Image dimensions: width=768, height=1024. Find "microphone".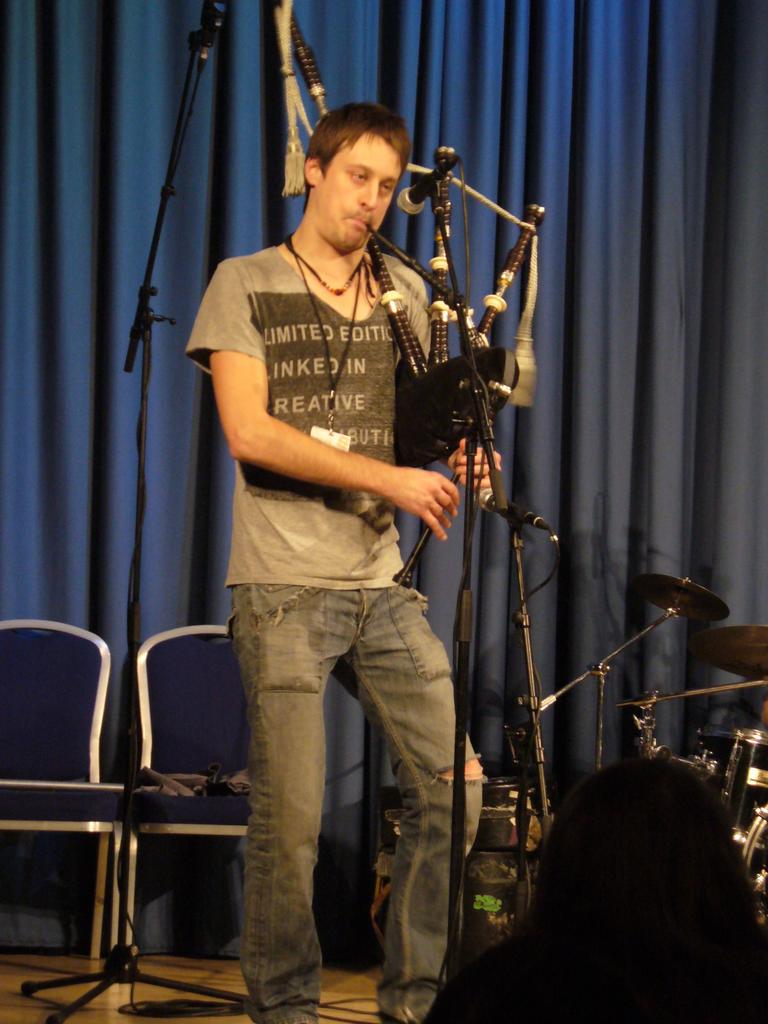
crop(392, 156, 452, 218).
